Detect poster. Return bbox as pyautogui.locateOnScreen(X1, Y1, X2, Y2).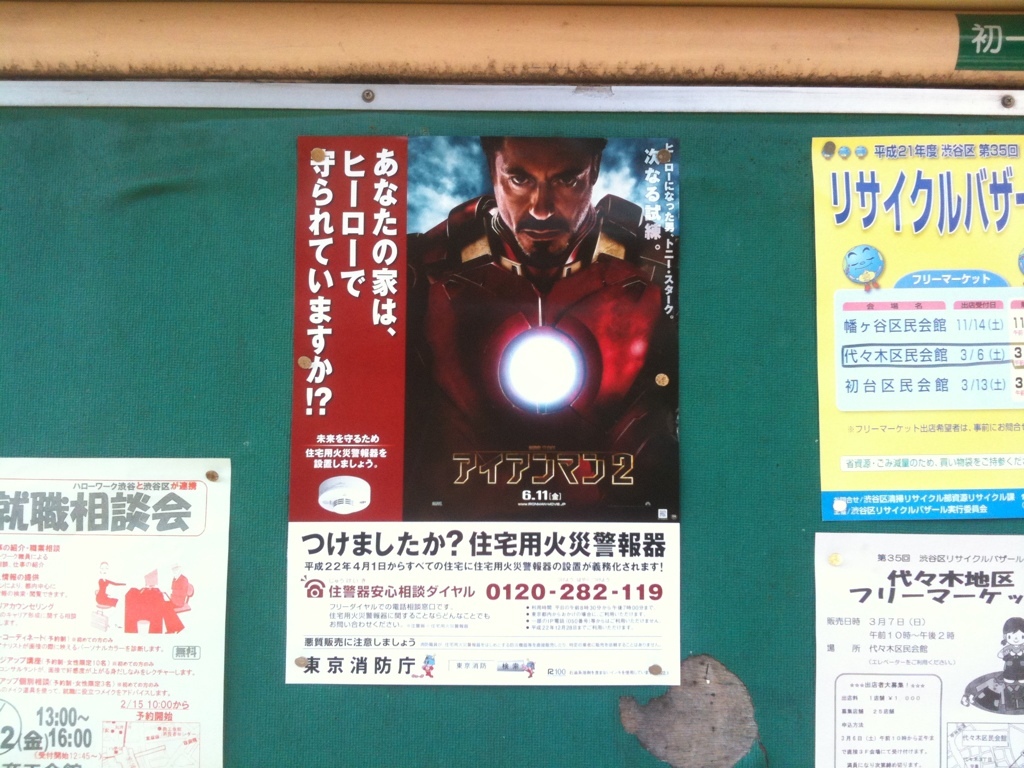
pyautogui.locateOnScreen(287, 128, 680, 686).
